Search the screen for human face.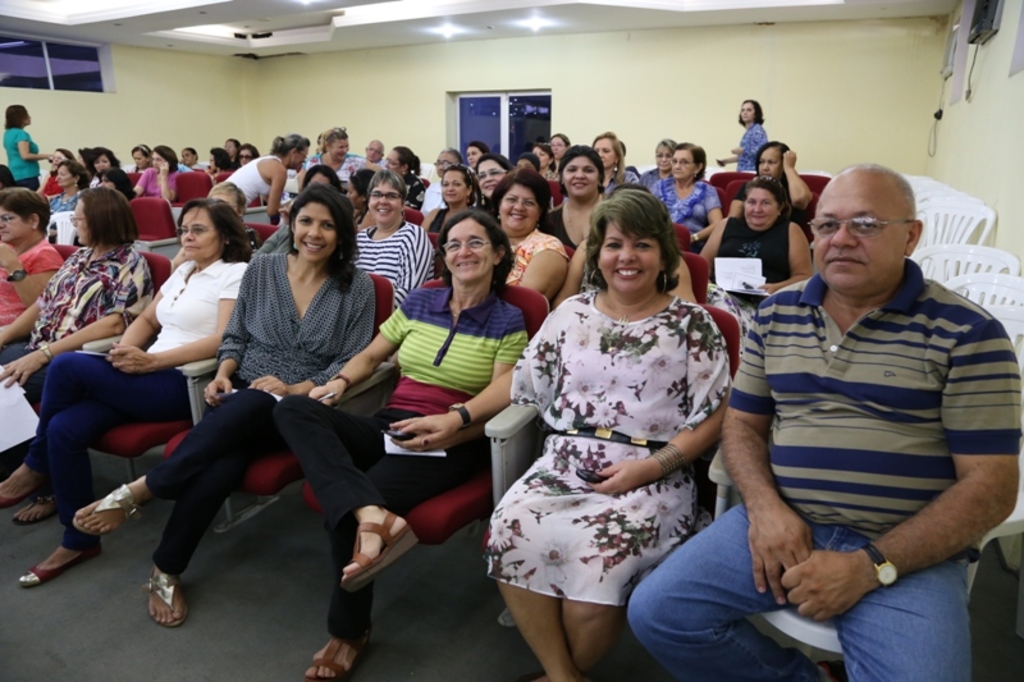
Found at crop(567, 161, 605, 196).
